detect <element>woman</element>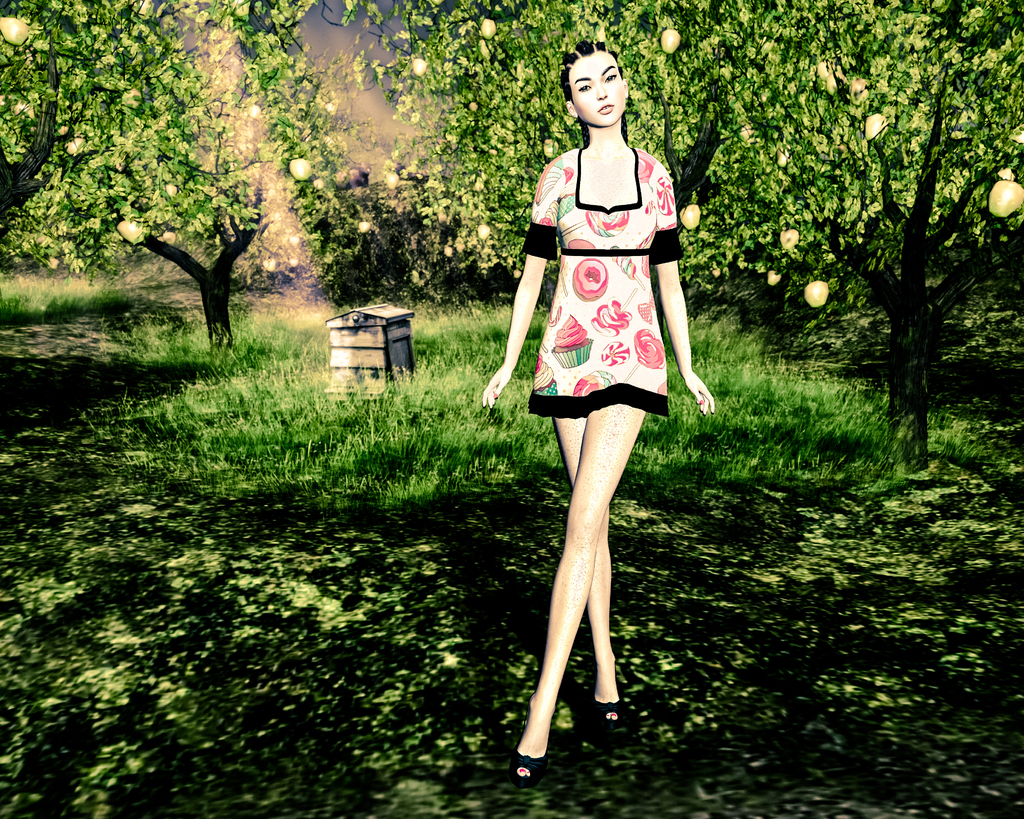
select_region(484, 58, 704, 722)
